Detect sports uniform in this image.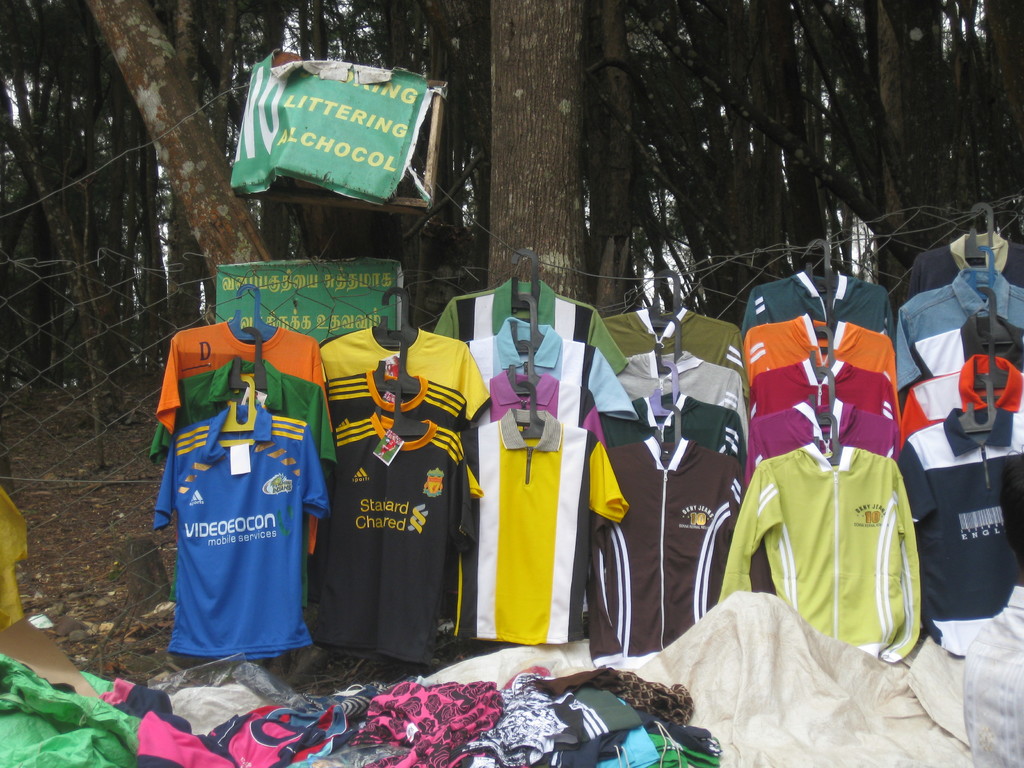
Detection: bbox(323, 367, 467, 434).
